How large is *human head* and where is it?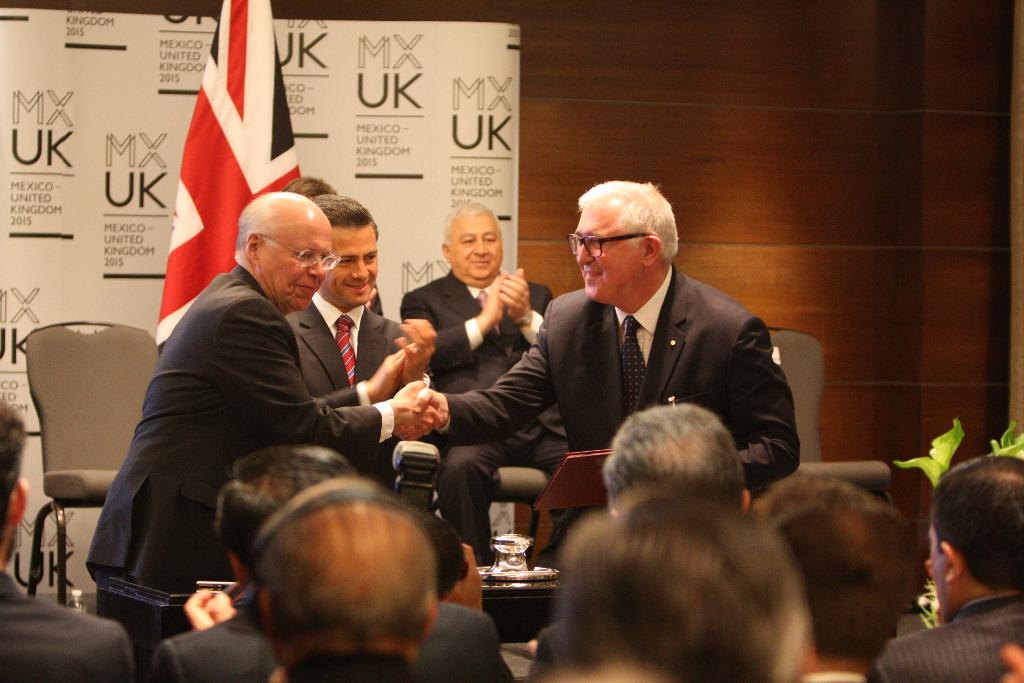
Bounding box: [left=441, top=202, right=504, bottom=289].
